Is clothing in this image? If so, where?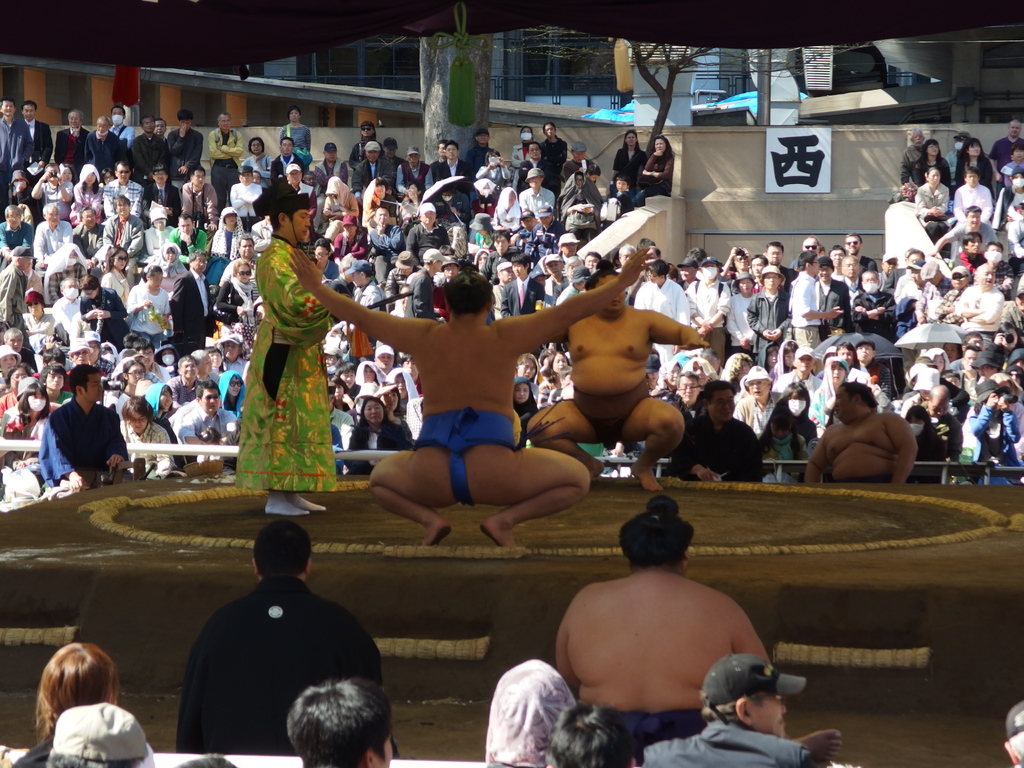
Yes, at l=643, t=725, r=816, b=767.
